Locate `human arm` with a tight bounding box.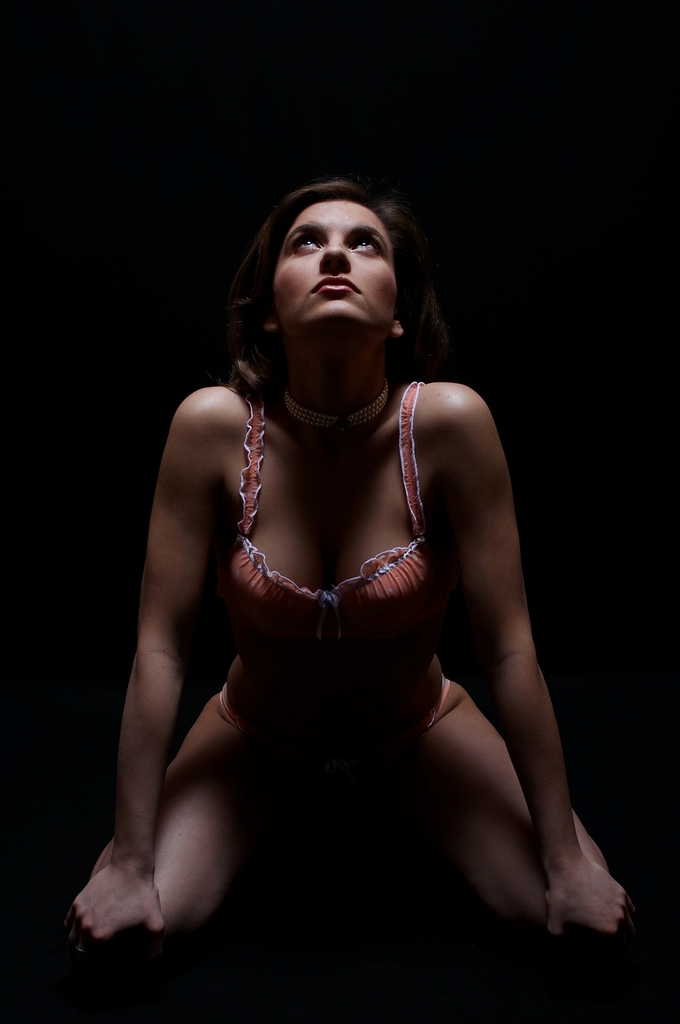
locate(400, 387, 611, 984).
